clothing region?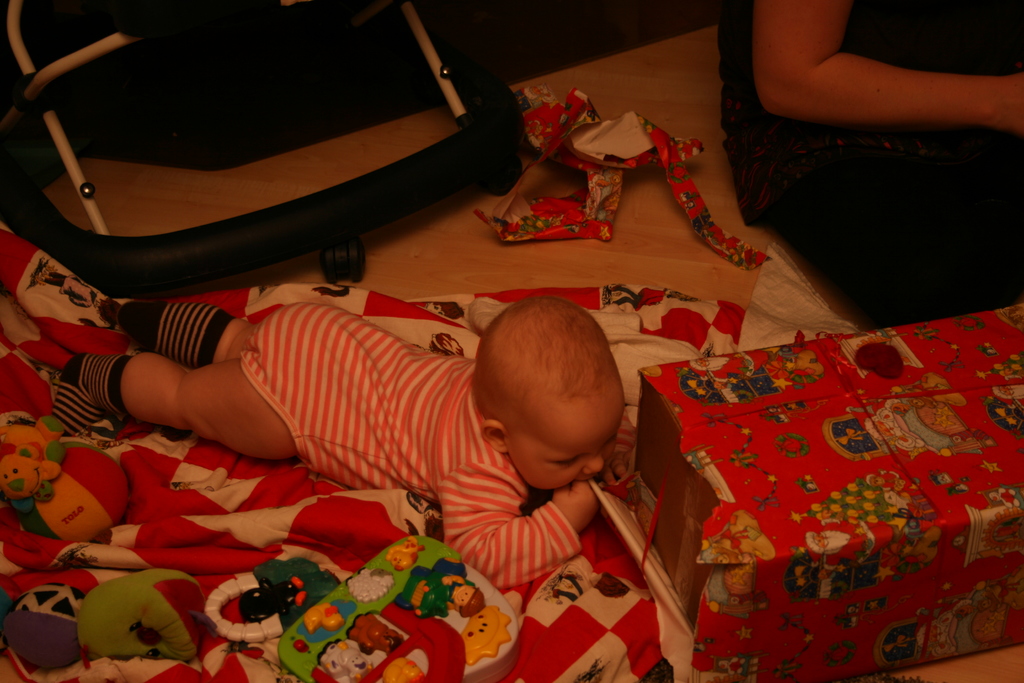
[182,292,636,581]
